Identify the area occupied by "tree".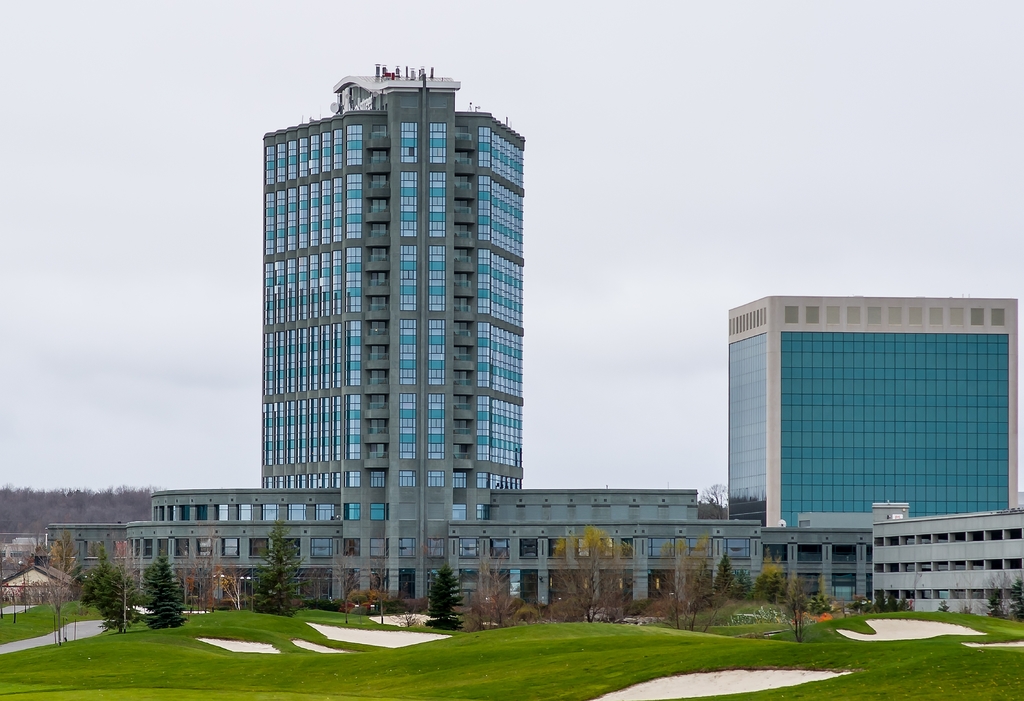
Area: BBox(427, 565, 465, 627).
